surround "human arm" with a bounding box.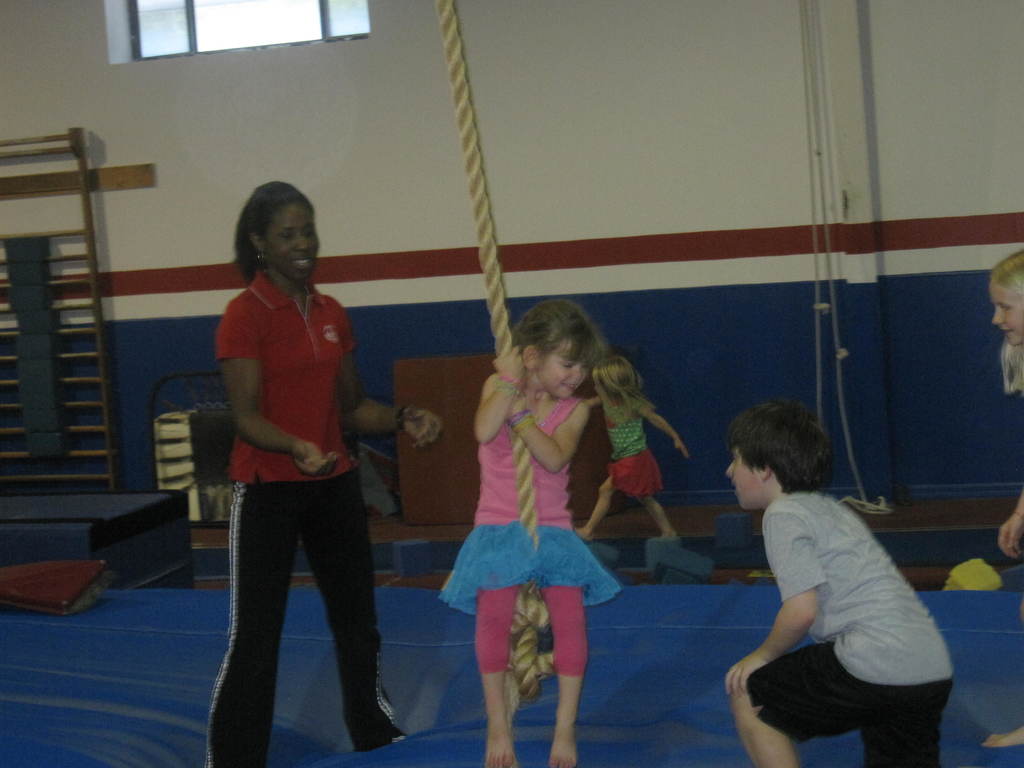
rect(642, 401, 692, 462).
